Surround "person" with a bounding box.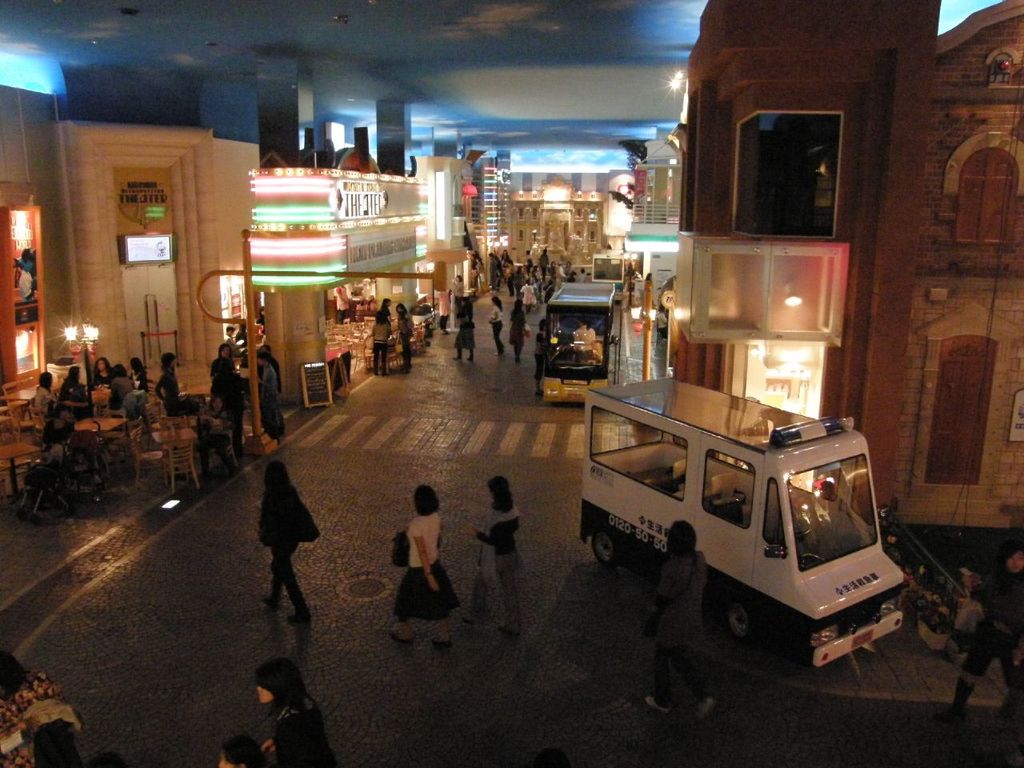
locate(130, 354, 146, 398).
